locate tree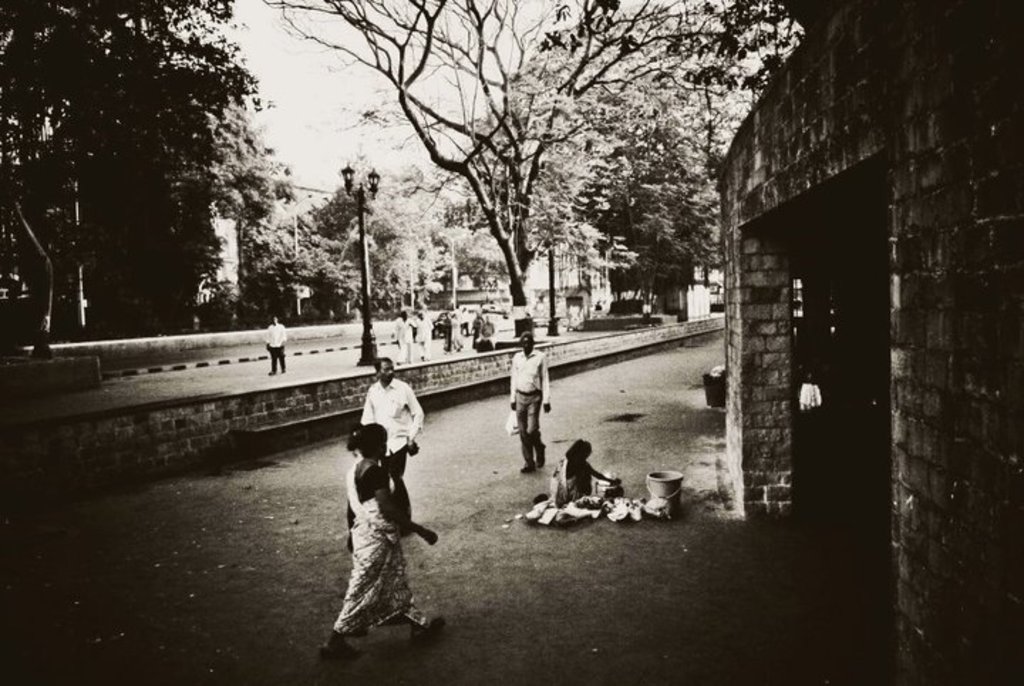
box=[303, 158, 475, 320]
